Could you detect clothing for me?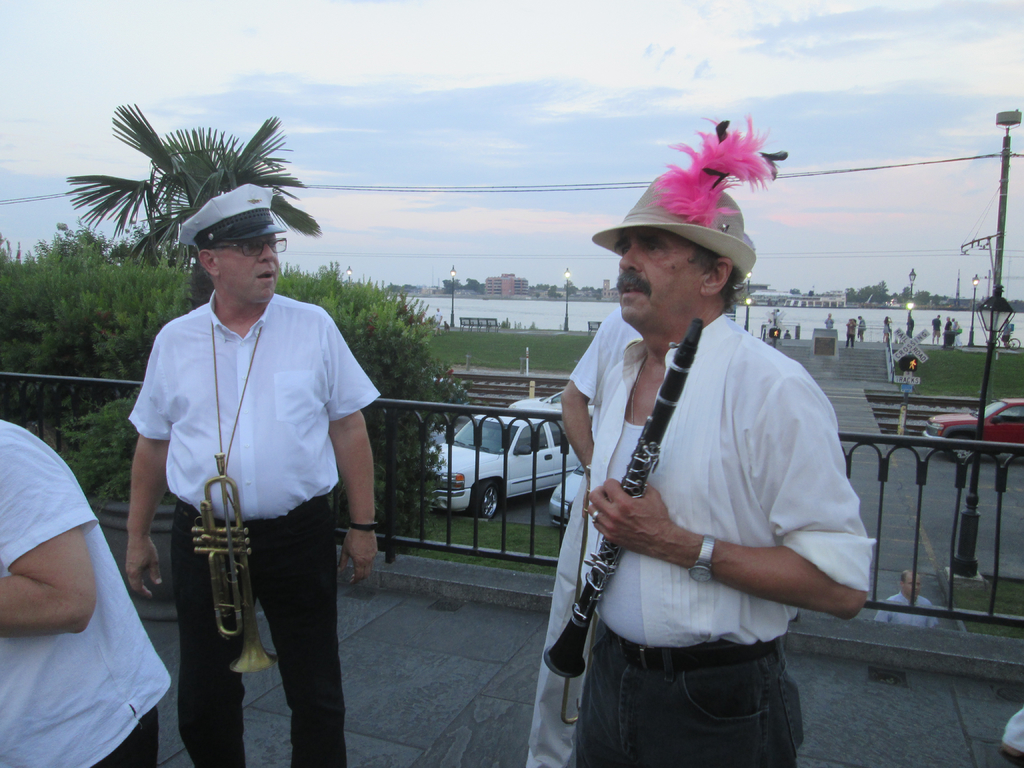
Detection result: rect(573, 301, 872, 767).
